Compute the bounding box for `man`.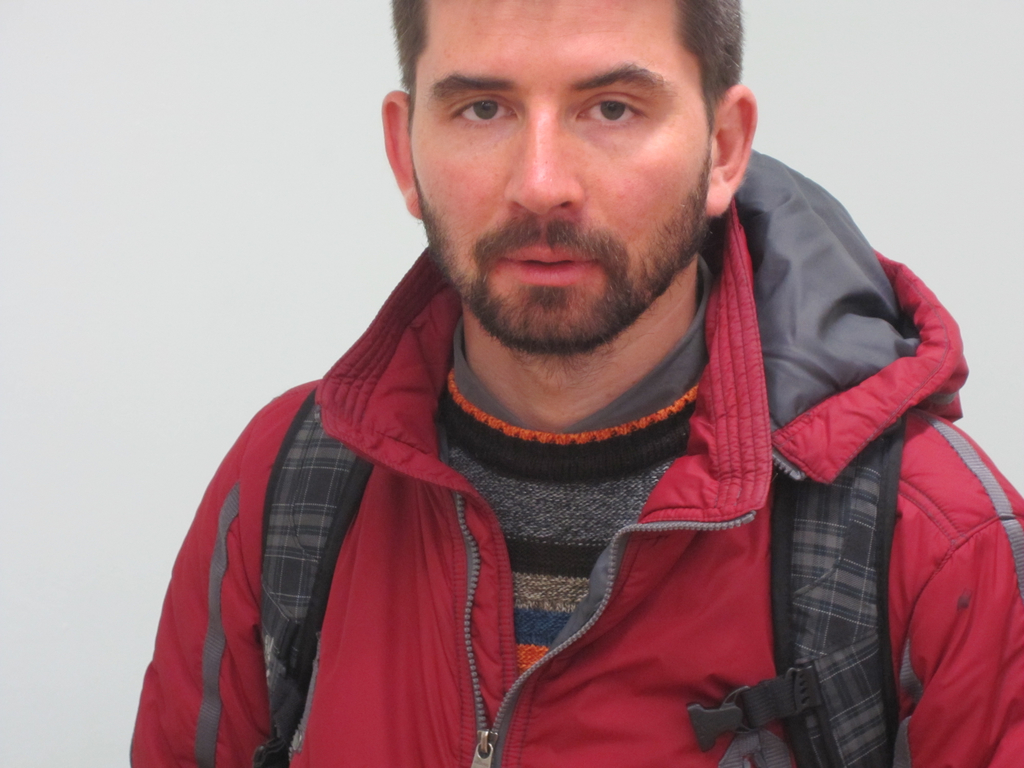
detection(125, 0, 1007, 764).
